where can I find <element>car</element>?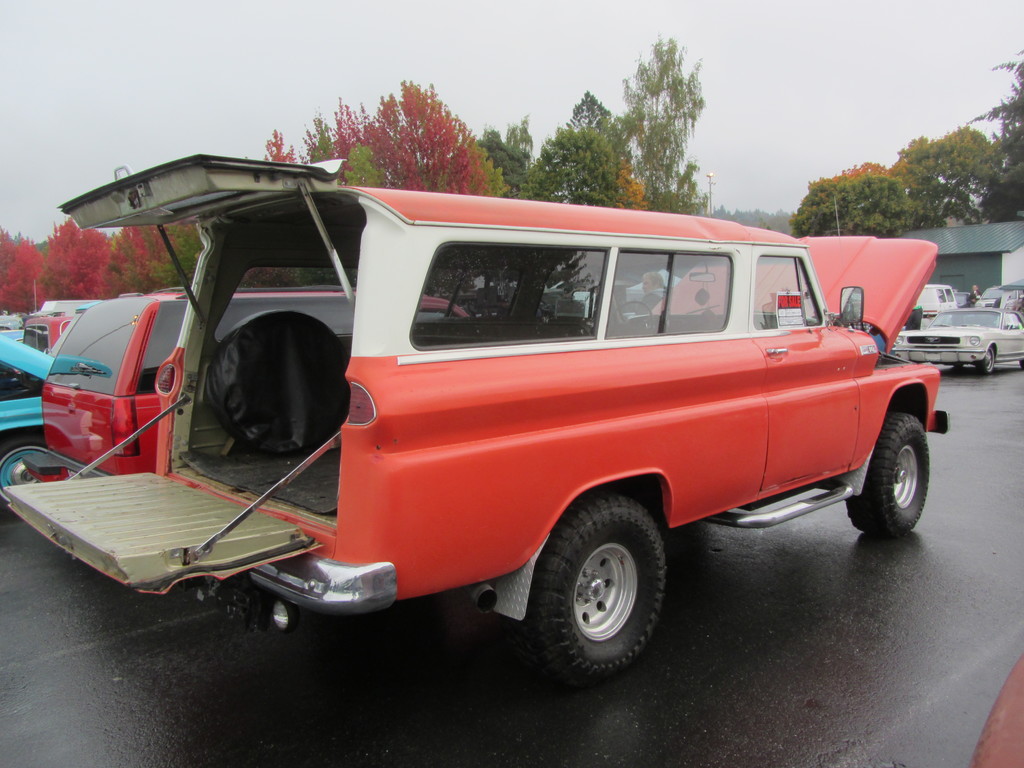
You can find it at Rect(0, 155, 950, 685).
